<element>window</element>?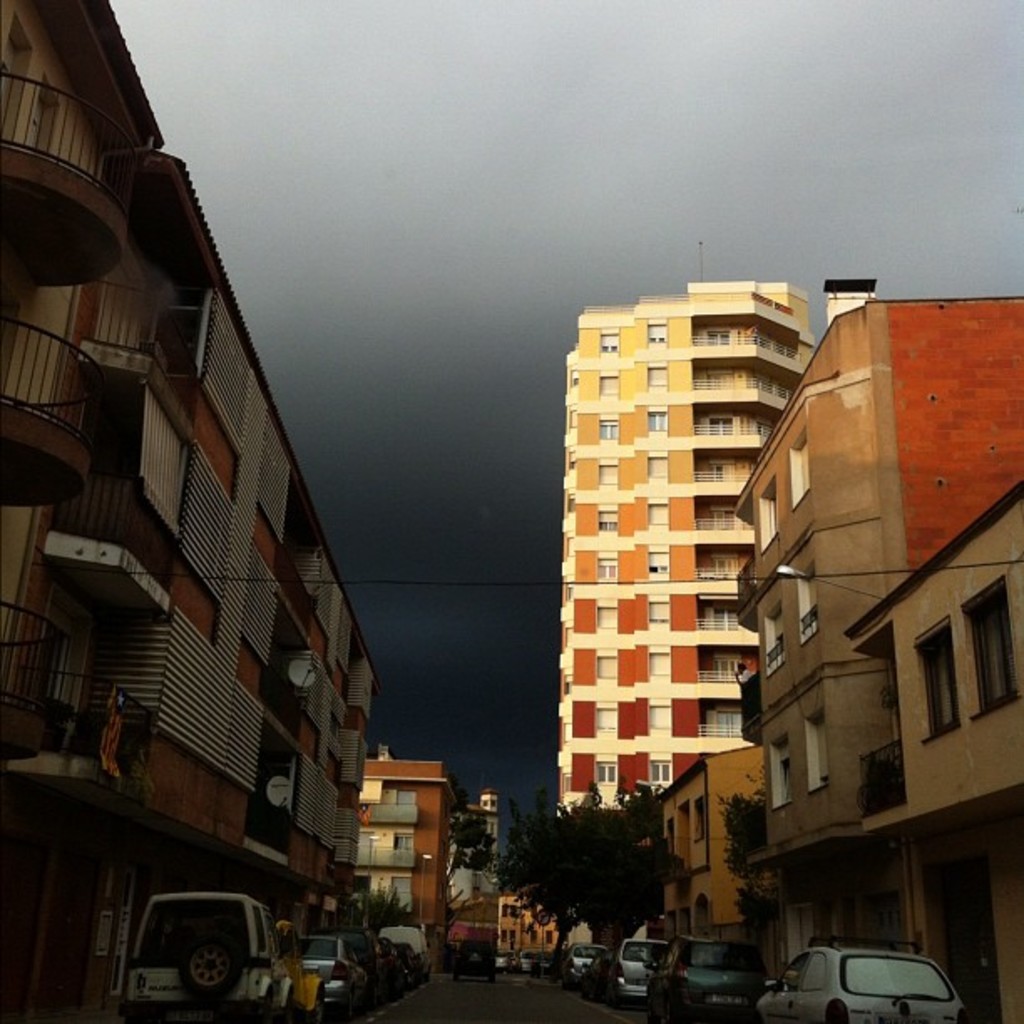
(x1=719, y1=708, x2=743, y2=738)
